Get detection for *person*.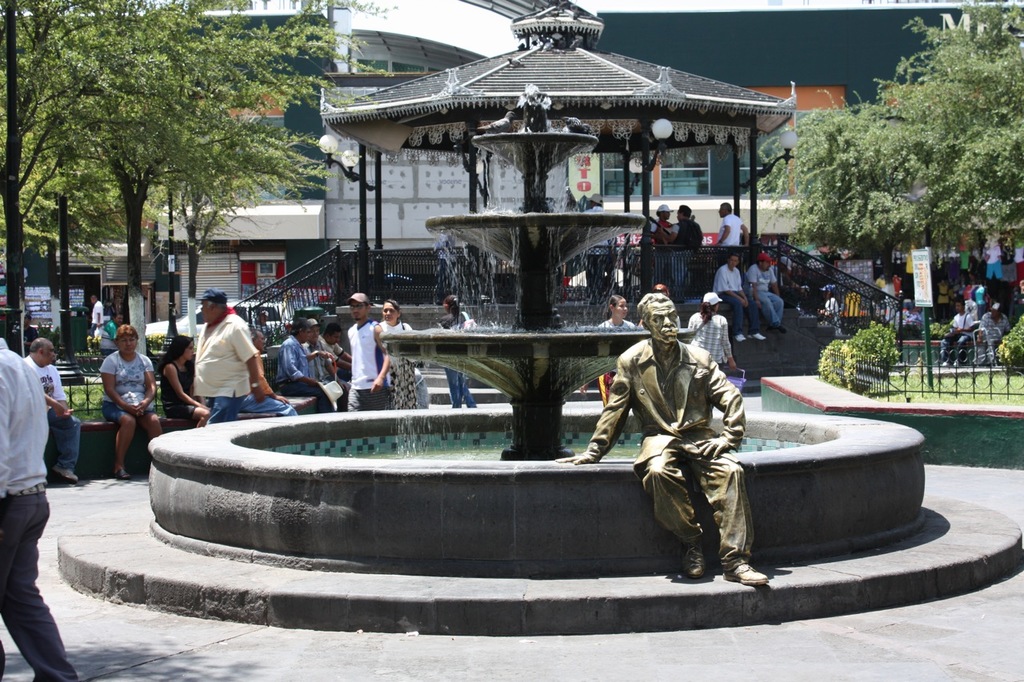
Detection: bbox=[377, 296, 419, 413].
